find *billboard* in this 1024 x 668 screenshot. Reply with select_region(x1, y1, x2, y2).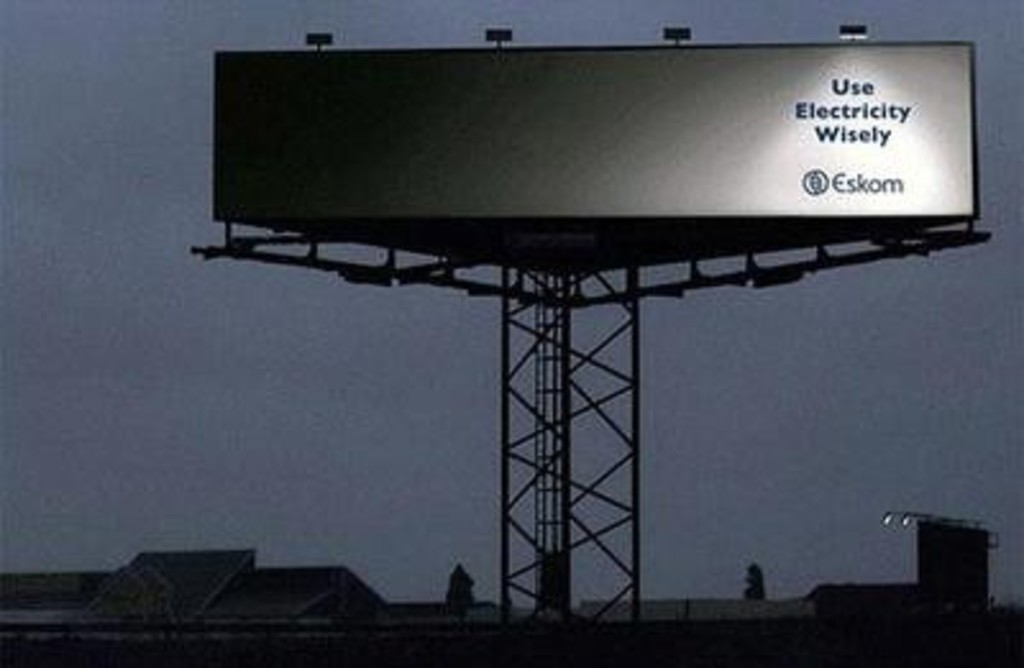
select_region(210, 44, 968, 218).
